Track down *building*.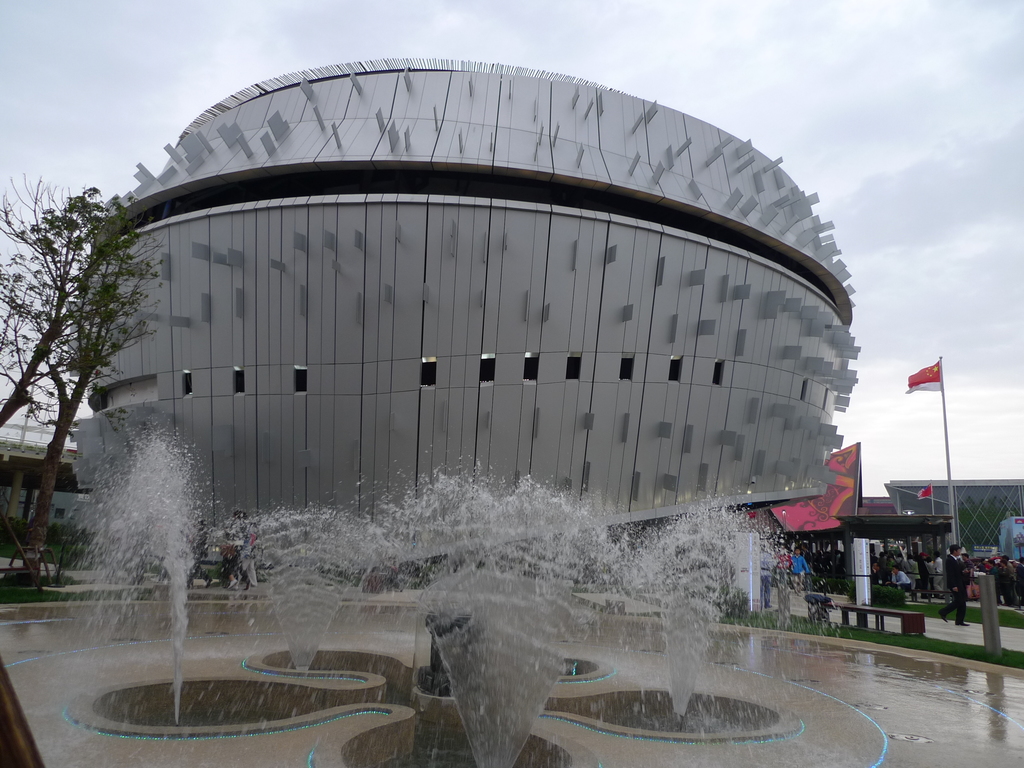
Tracked to detection(0, 419, 91, 529).
